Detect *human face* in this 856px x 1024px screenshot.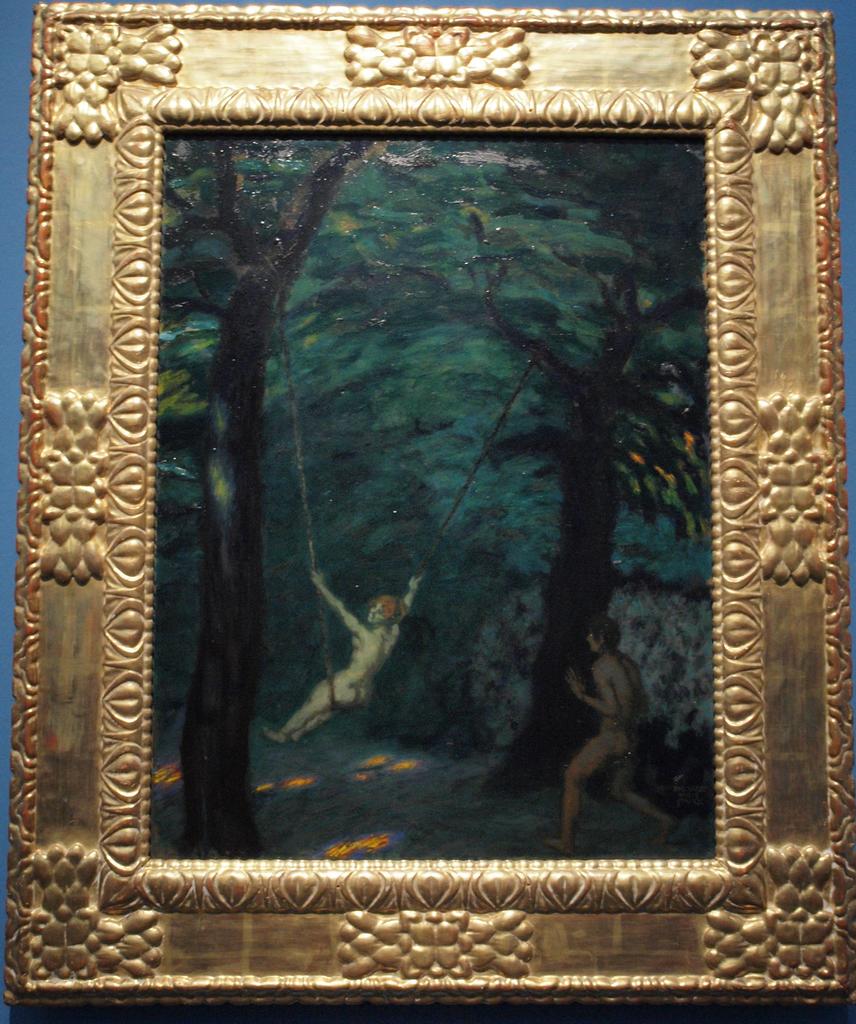
Detection: [x1=584, y1=633, x2=602, y2=657].
